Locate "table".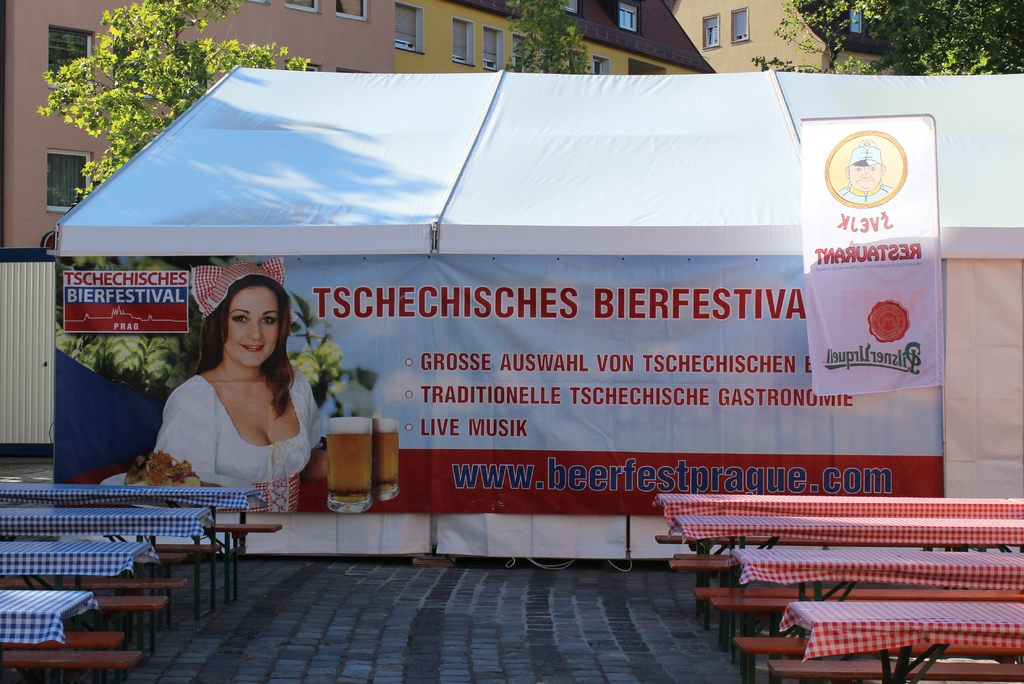
Bounding box: 0/591/106/644.
